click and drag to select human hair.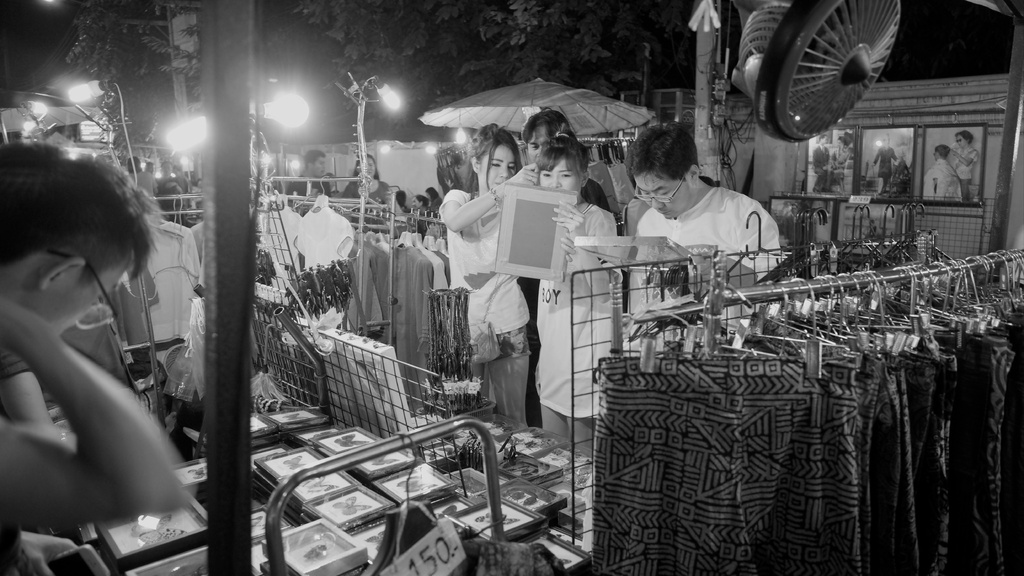
Selection: box(425, 187, 439, 200).
